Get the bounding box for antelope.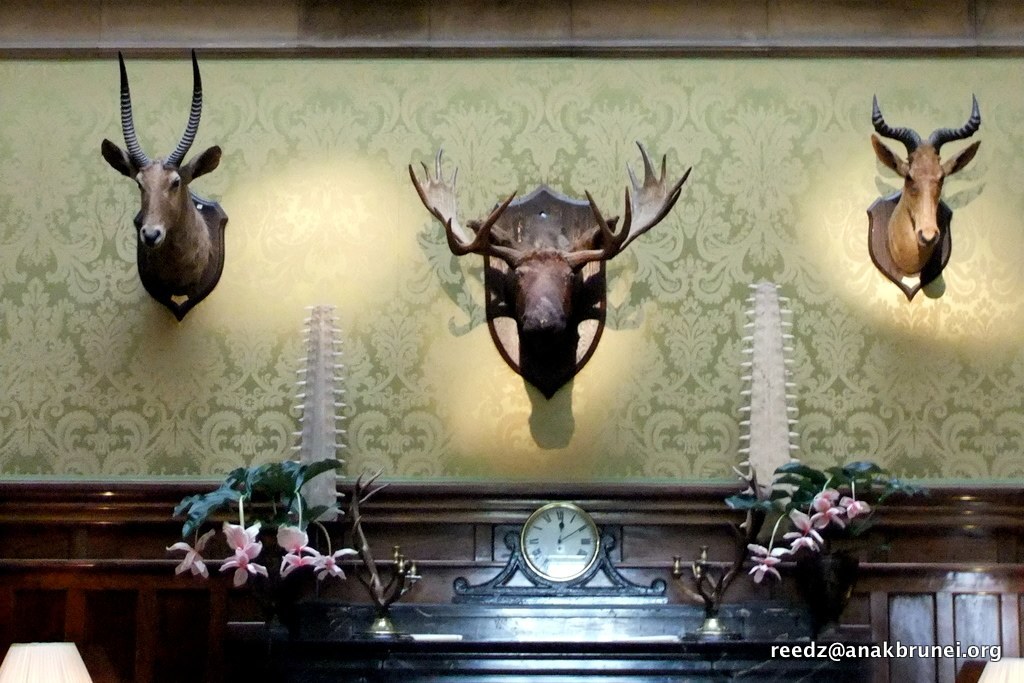
(102, 45, 218, 290).
